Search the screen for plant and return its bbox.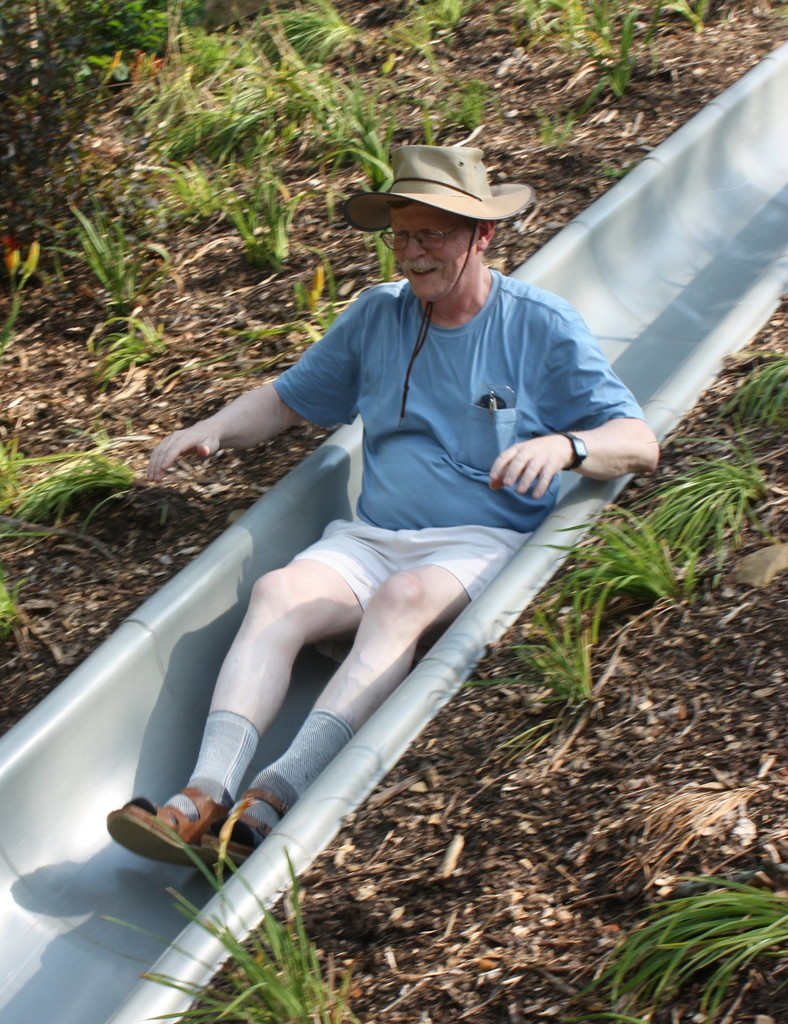
Found: 611, 19, 682, 87.
